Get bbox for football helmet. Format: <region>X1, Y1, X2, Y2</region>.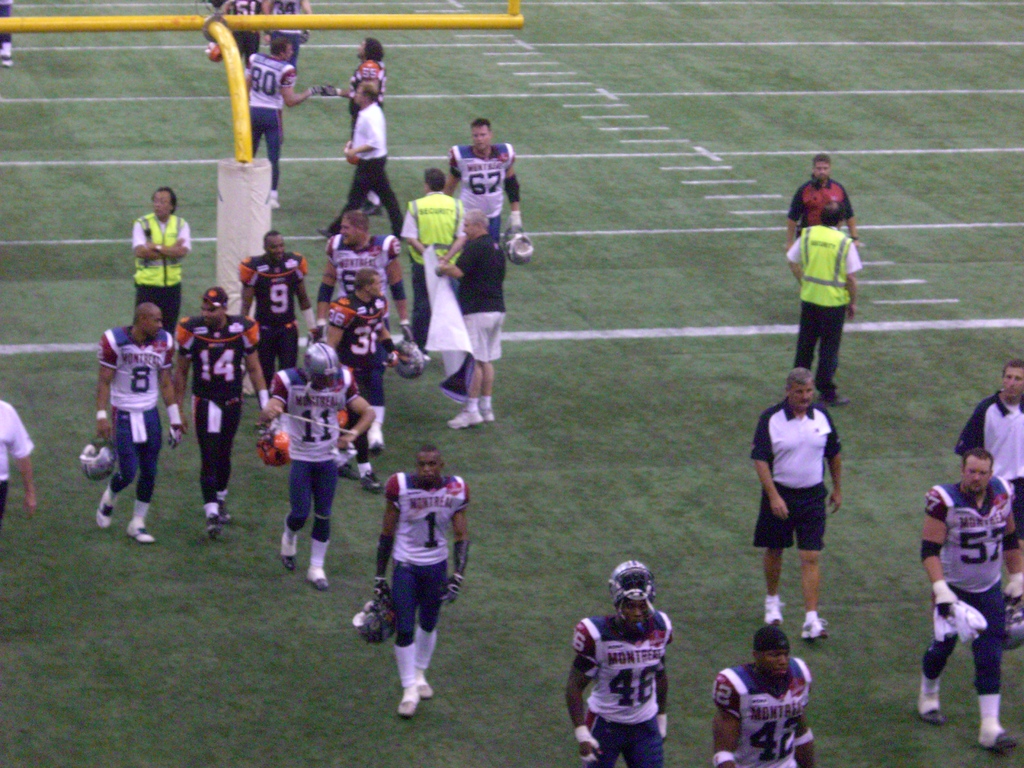
<region>303, 339, 344, 387</region>.
